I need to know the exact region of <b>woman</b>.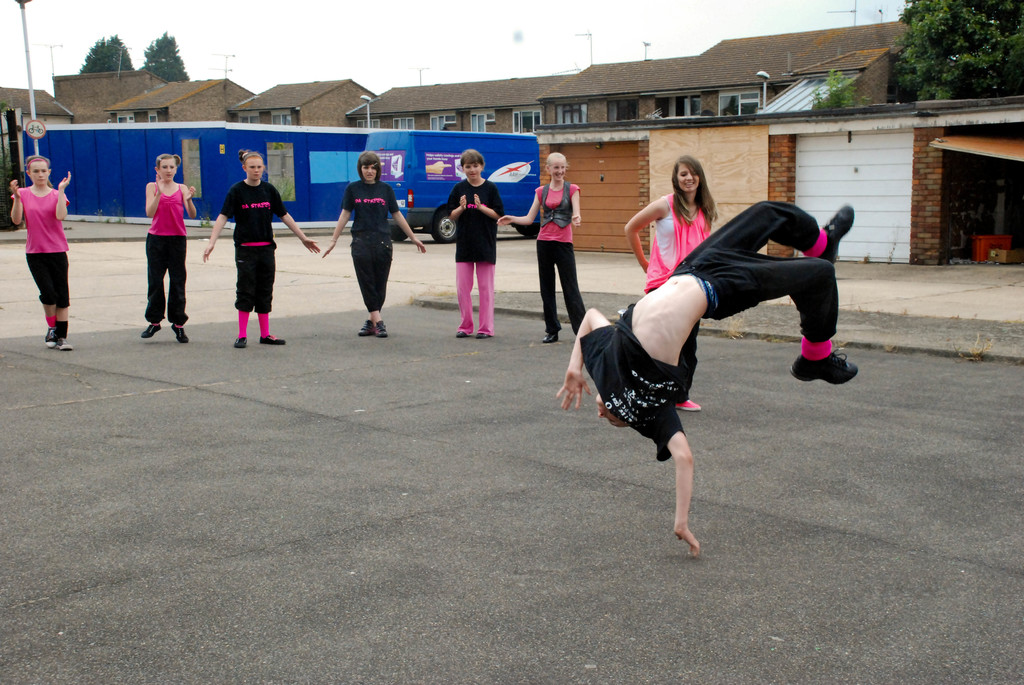
Region: 202/150/323/350.
